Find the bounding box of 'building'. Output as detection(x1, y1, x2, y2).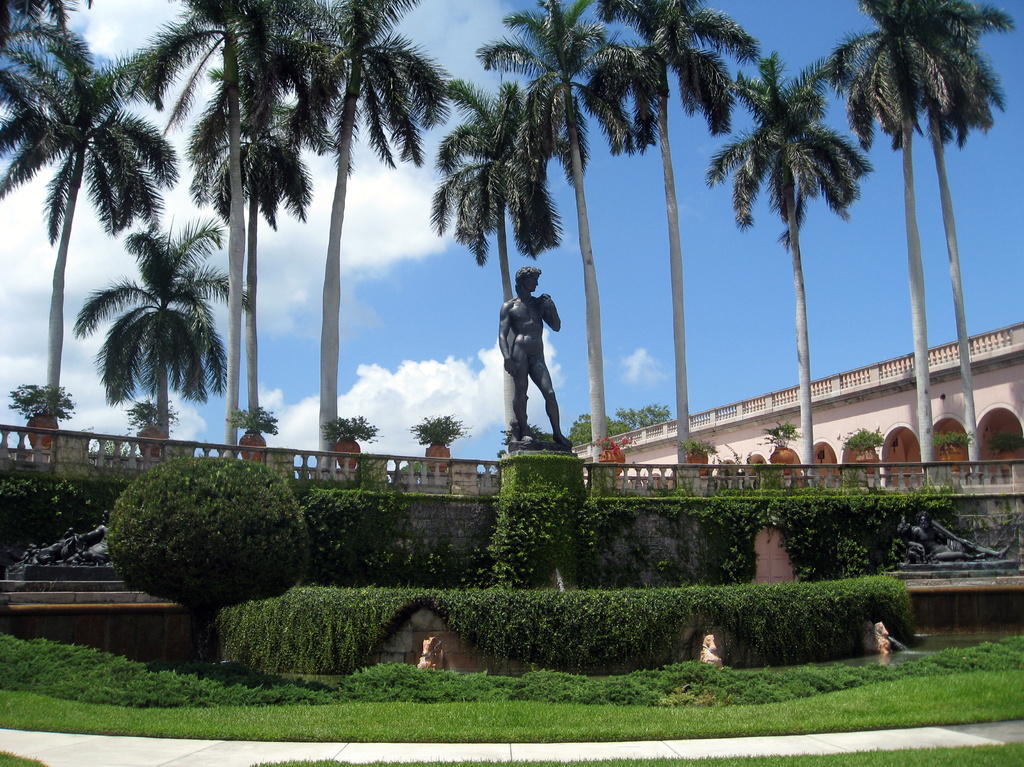
detection(572, 319, 1023, 481).
